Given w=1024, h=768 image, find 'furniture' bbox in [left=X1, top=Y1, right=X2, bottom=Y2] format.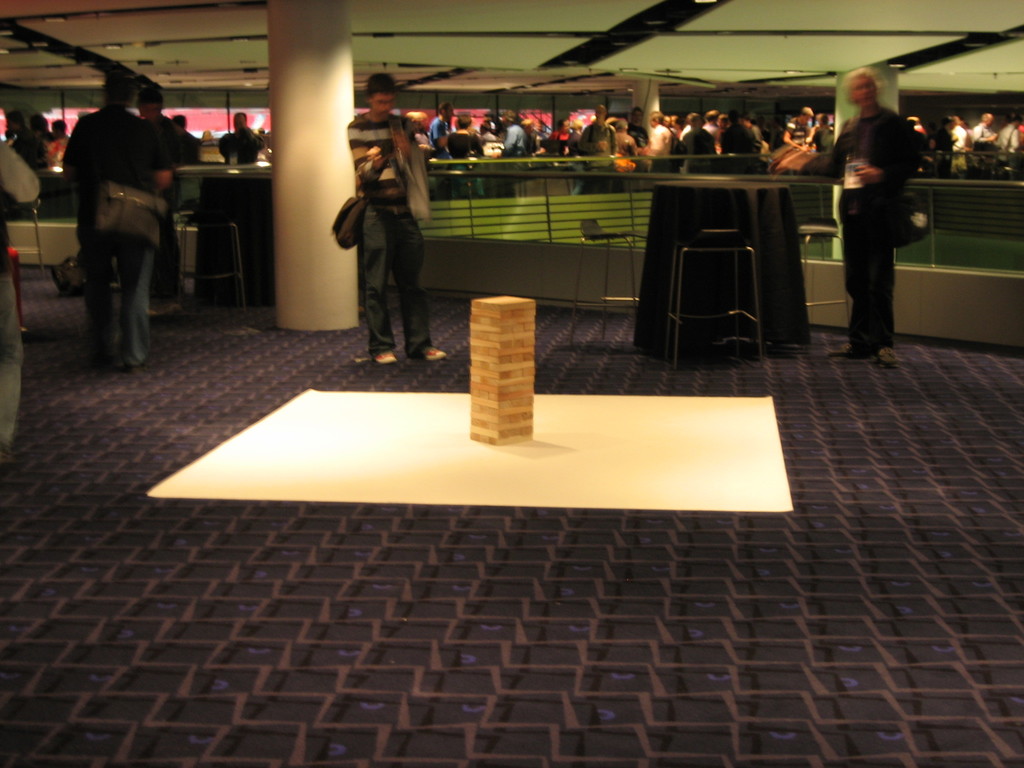
[left=582, top=181, right=849, bottom=369].
